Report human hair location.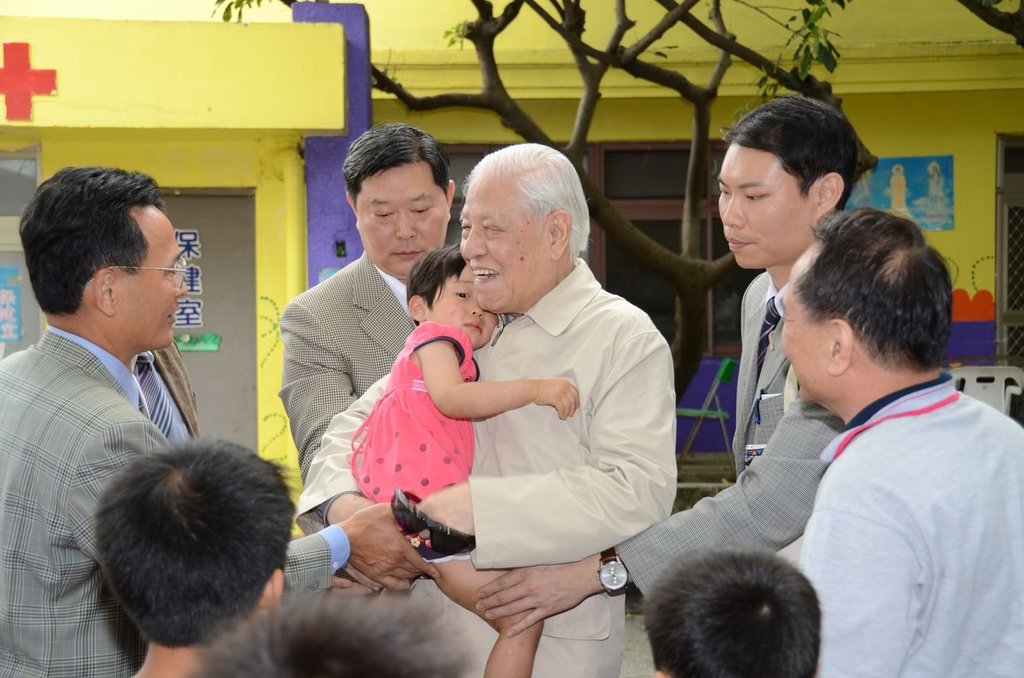
Report: rect(185, 598, 478, 677).
